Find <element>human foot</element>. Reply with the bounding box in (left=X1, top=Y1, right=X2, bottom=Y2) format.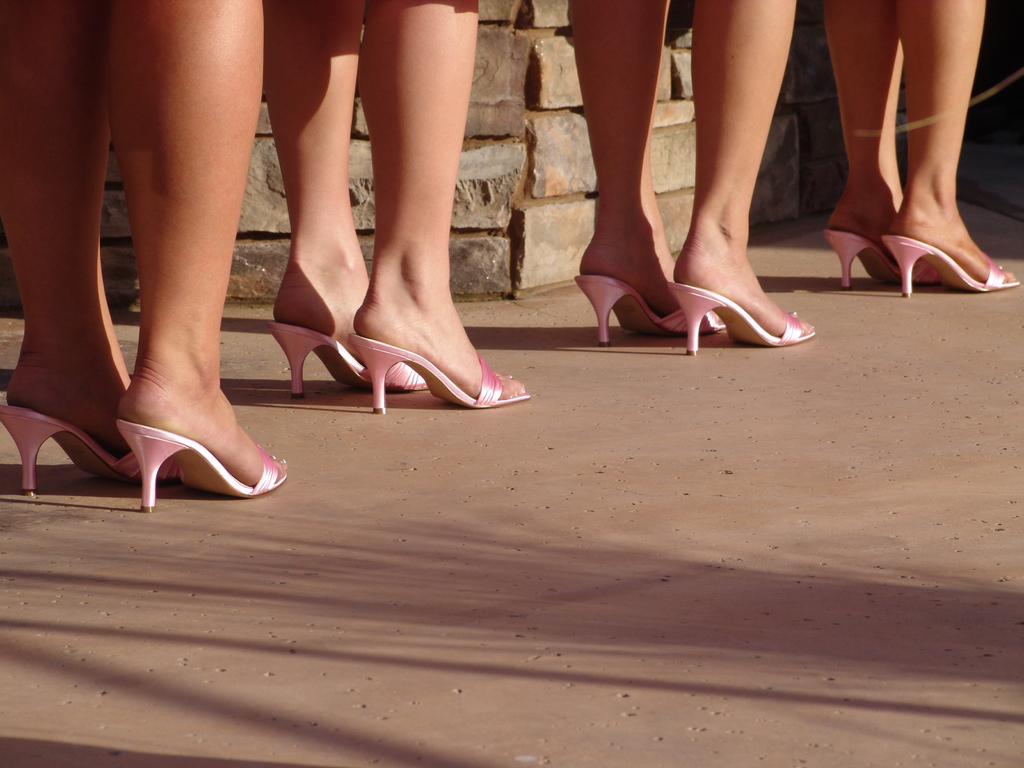
(left=579, top=218, right=678, bottom=316).
